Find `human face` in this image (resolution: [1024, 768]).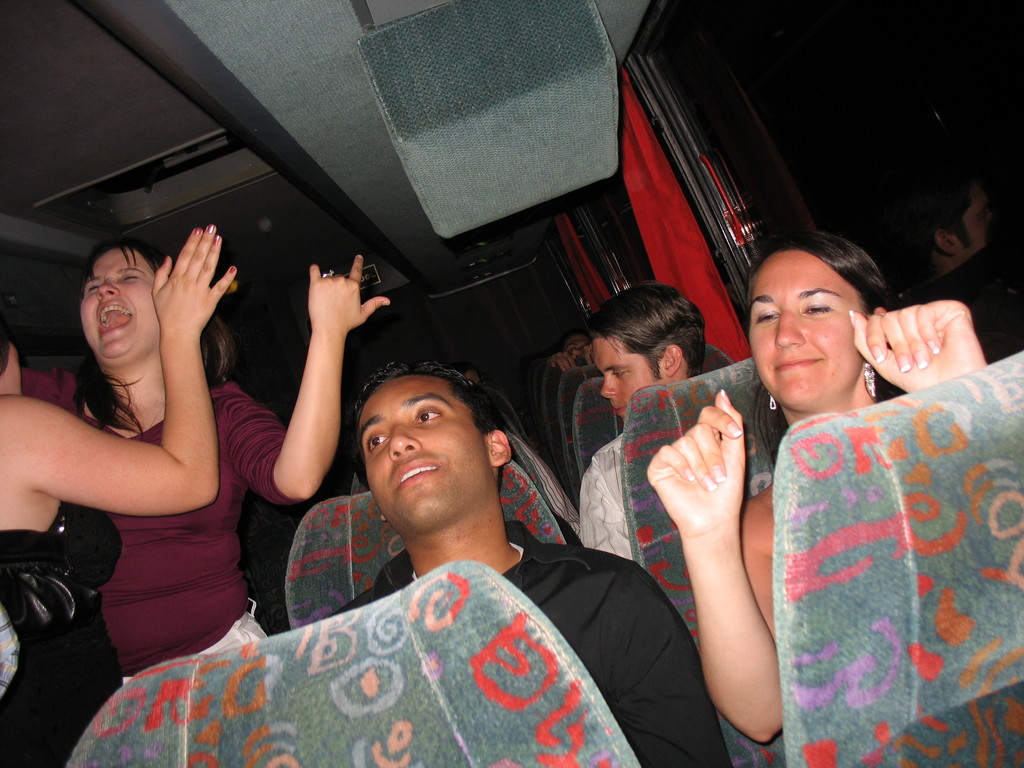
[0, 340, 25, 404].
